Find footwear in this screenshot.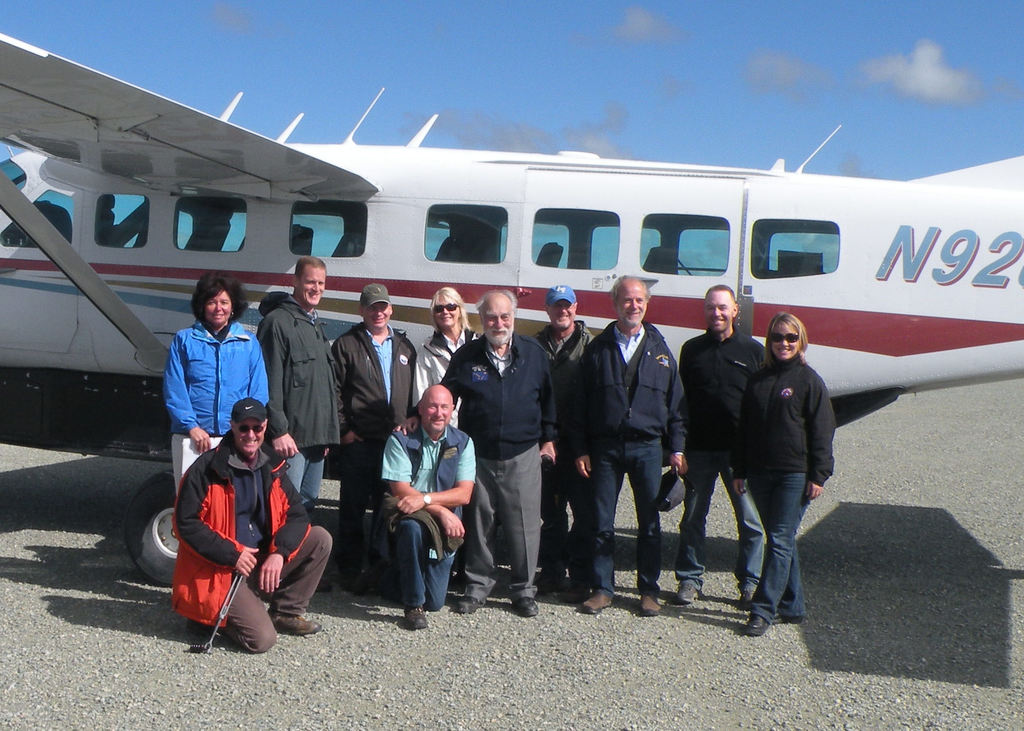
The bounding box for footwear is Rect(459, 591, 487, 616).
